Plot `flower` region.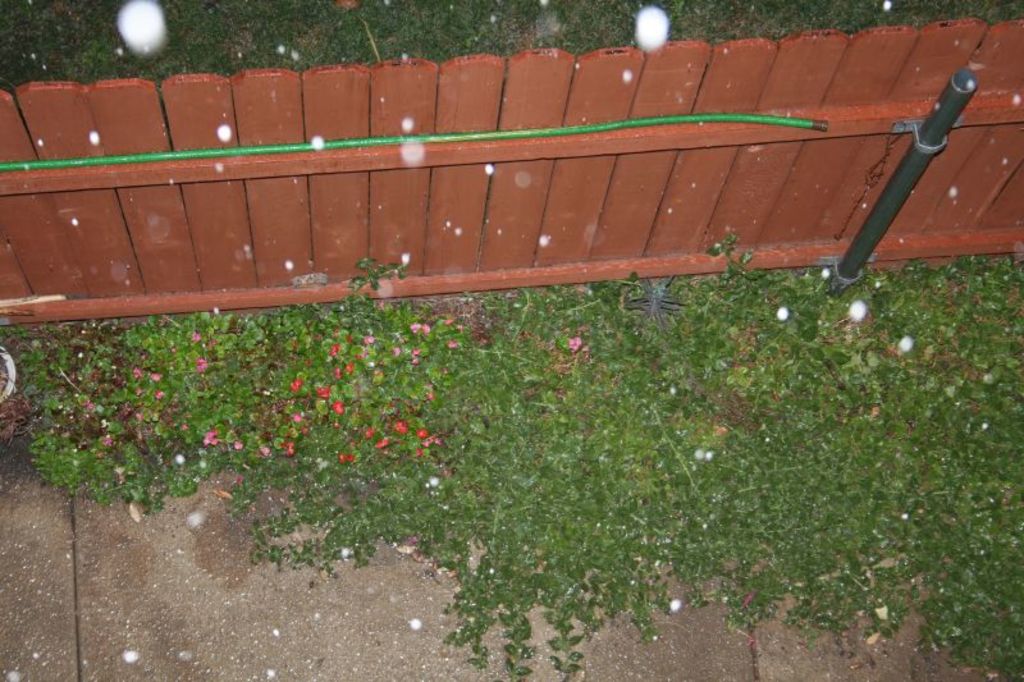
Plotted at box=[317, 384, 329, 397].
